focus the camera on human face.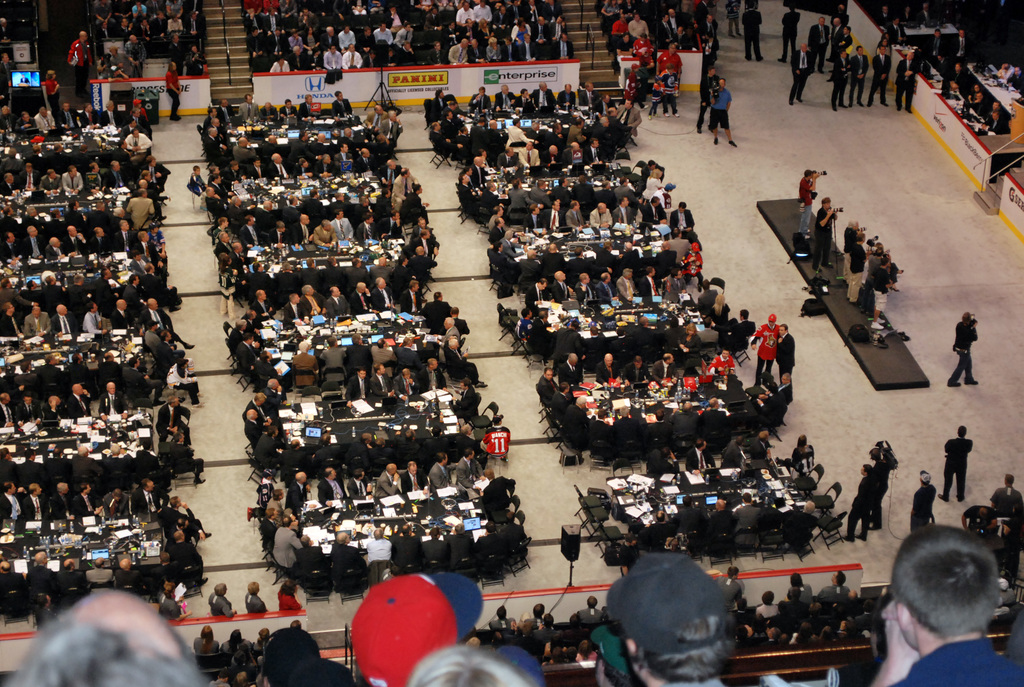
Focus region: [x1=516, y1=121, x2=521, y2=129].
